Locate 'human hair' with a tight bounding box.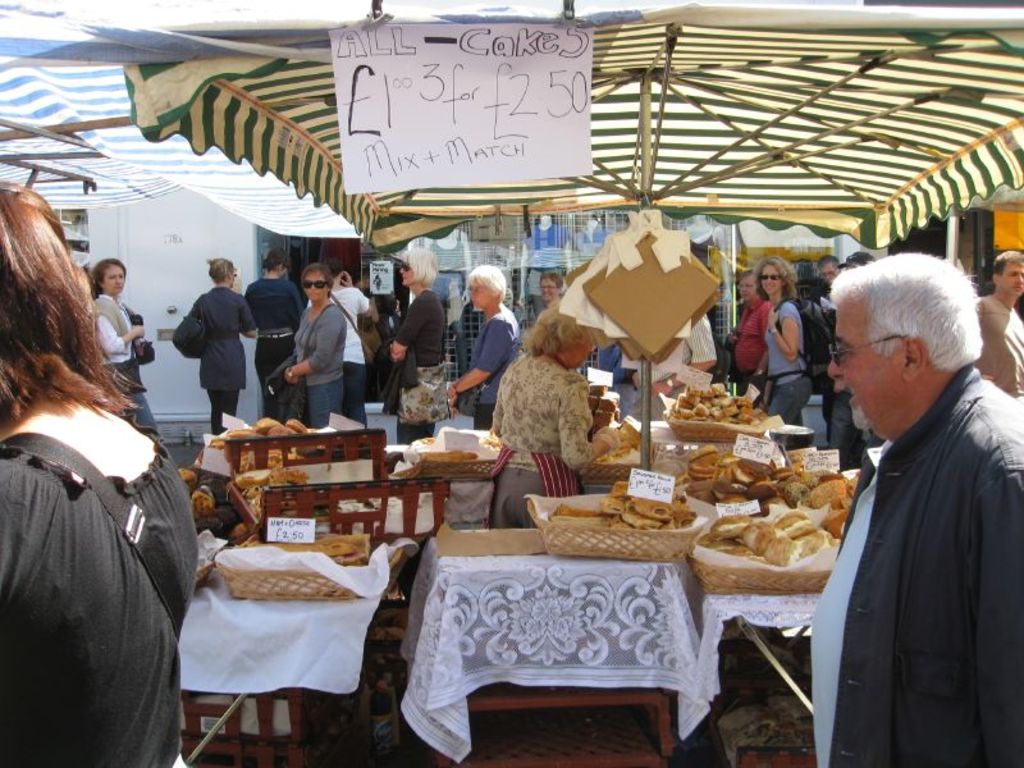
bbox(737, 268, 756, 287).
